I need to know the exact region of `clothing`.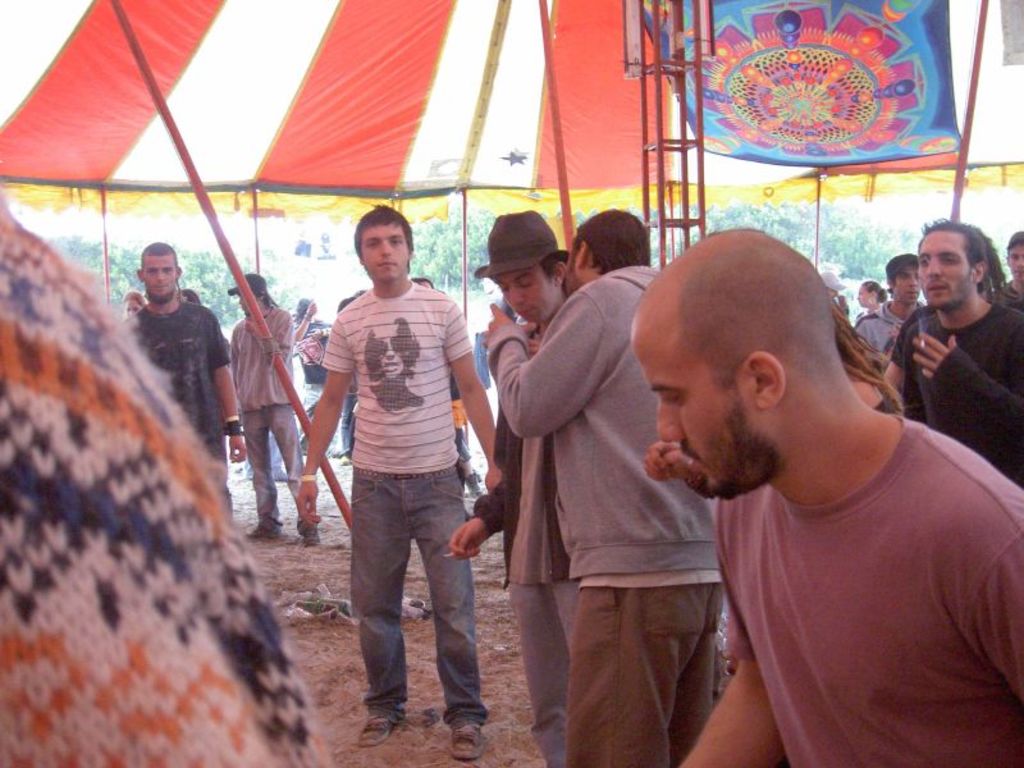
Region: l=323, t=278, r=489, b=724.
